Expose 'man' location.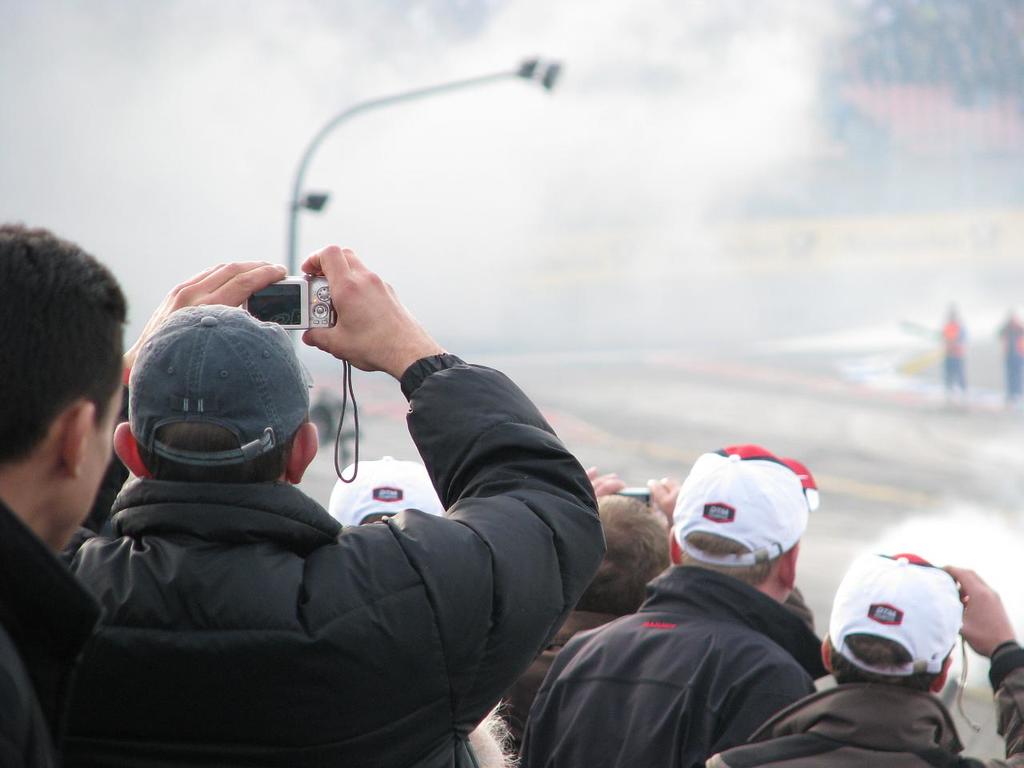
Exposed at 486/456/678/762.
